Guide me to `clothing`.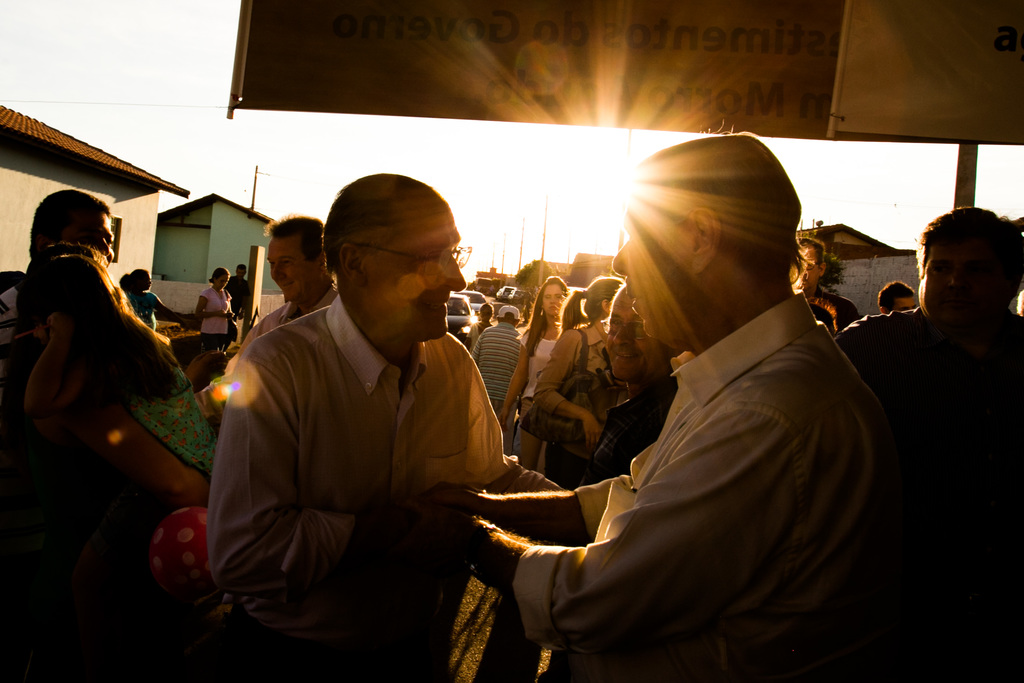
Guidance: {"left": 585, "top": 374, "right": 678, "bottom": 486}.
